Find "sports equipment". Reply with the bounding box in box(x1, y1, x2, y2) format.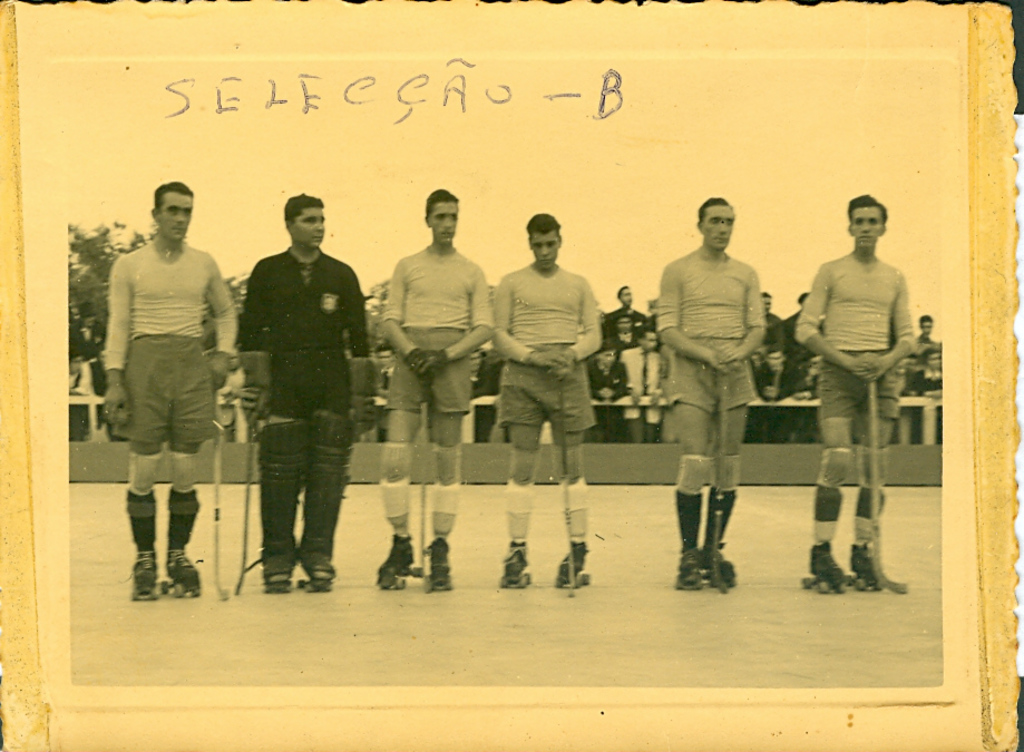
box(263, 547, 300, 586).
